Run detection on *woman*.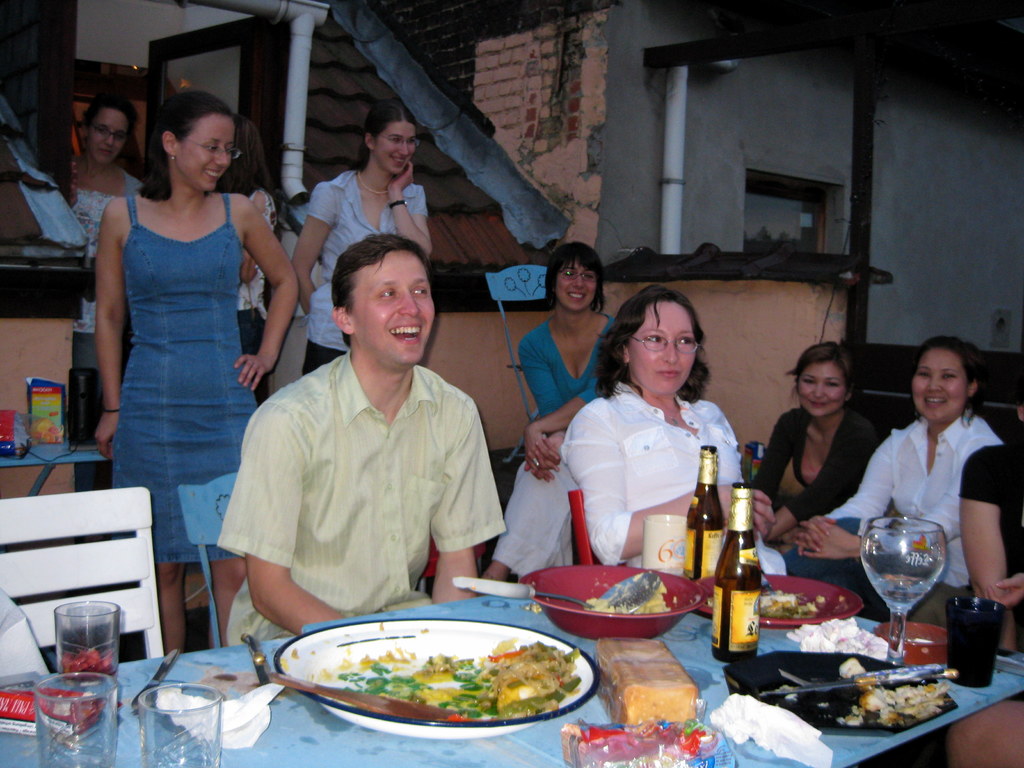
Result: 67:100:144:371.
